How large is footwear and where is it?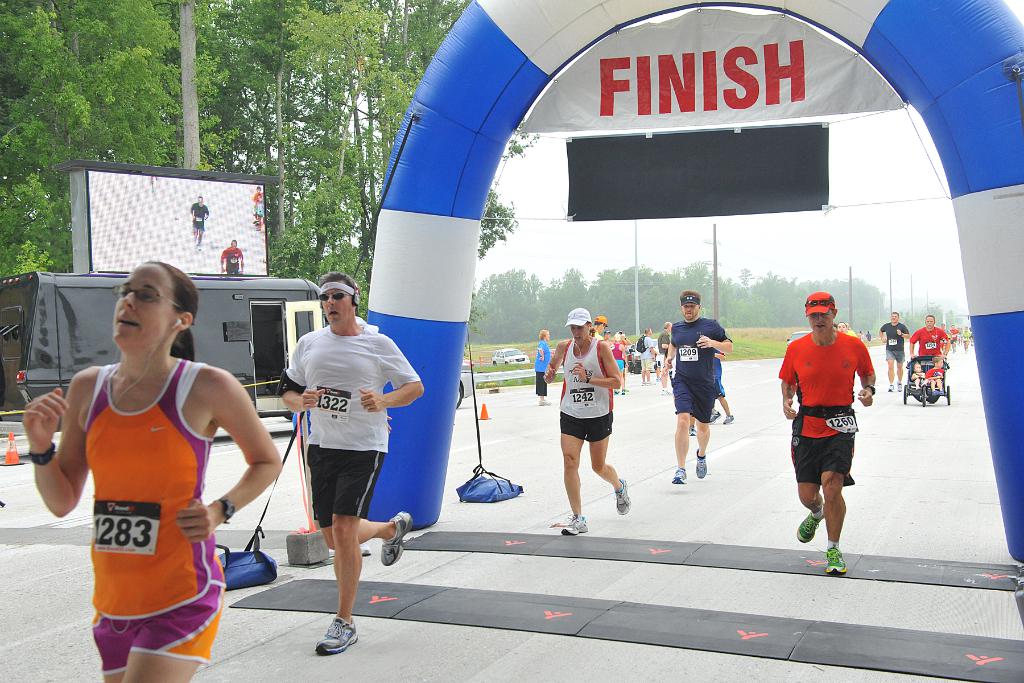
Bounding box: BBox(536, 400, 550, 404).
